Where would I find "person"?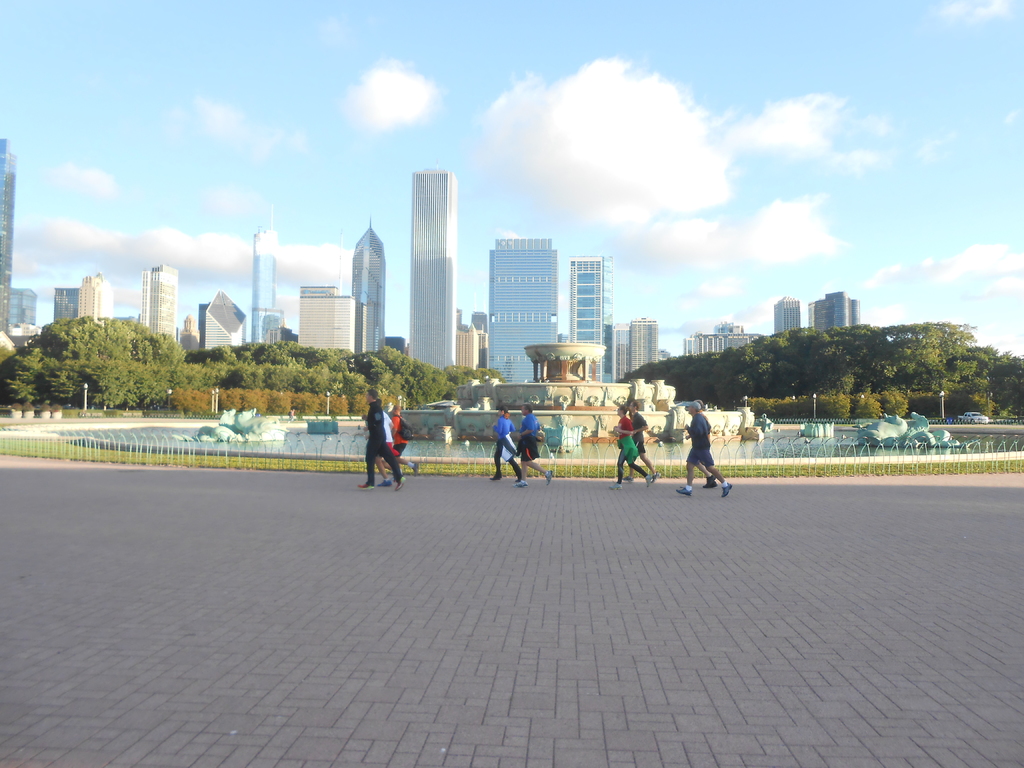
At [x1=610, y1=399, x2=650, y2=482].
